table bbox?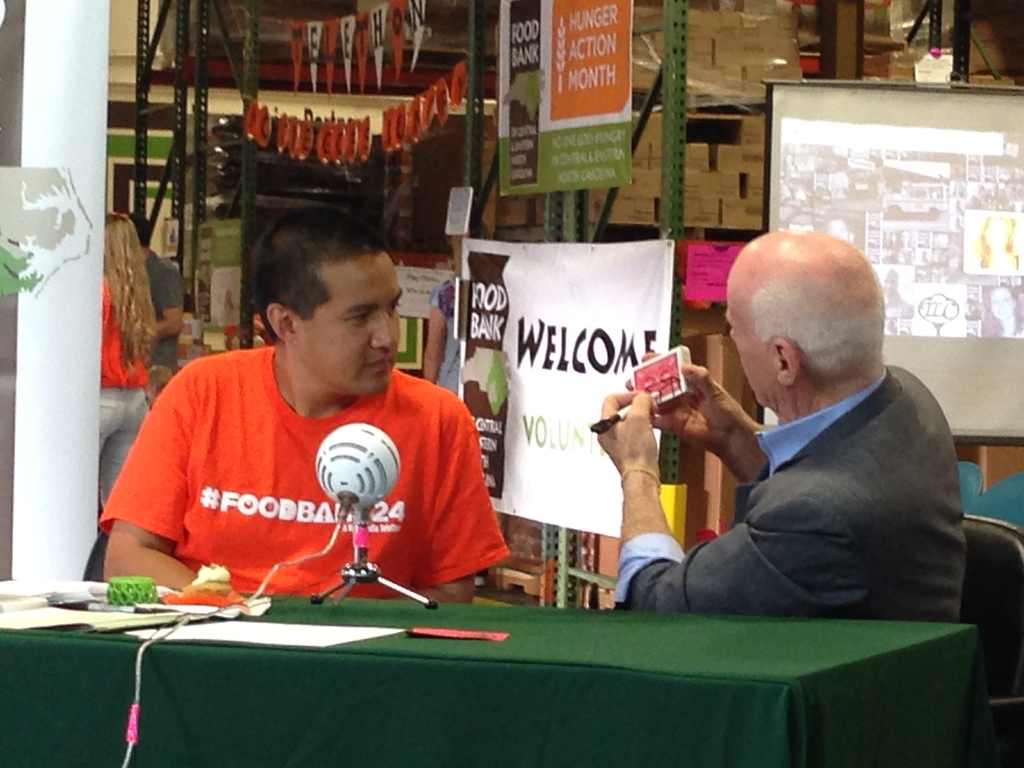
crop(44, 530, 902, 711)
